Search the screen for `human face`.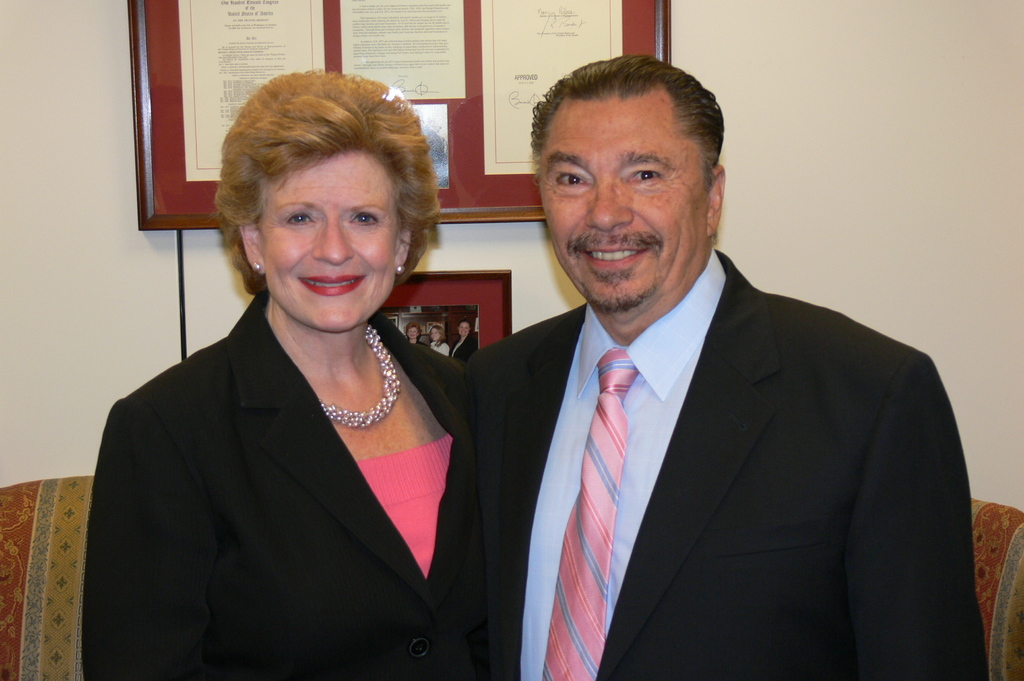
Found at box(540, 99, 707, 309).
